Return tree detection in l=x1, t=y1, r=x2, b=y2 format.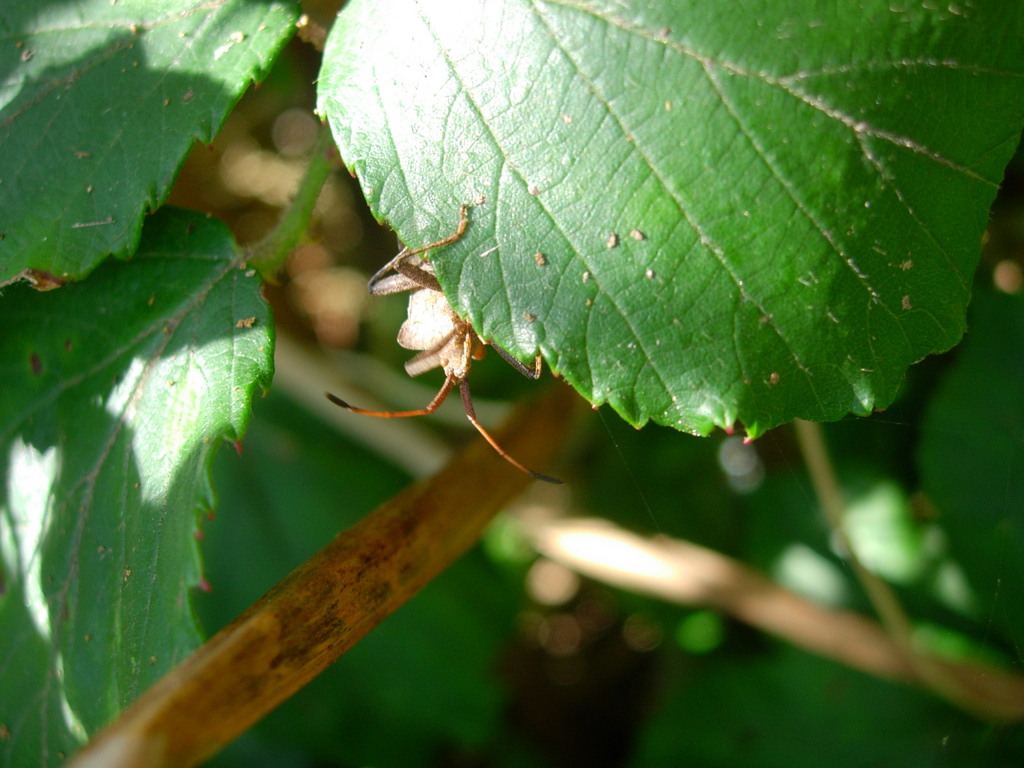
l=5, t=0, r=1020, b=762.
